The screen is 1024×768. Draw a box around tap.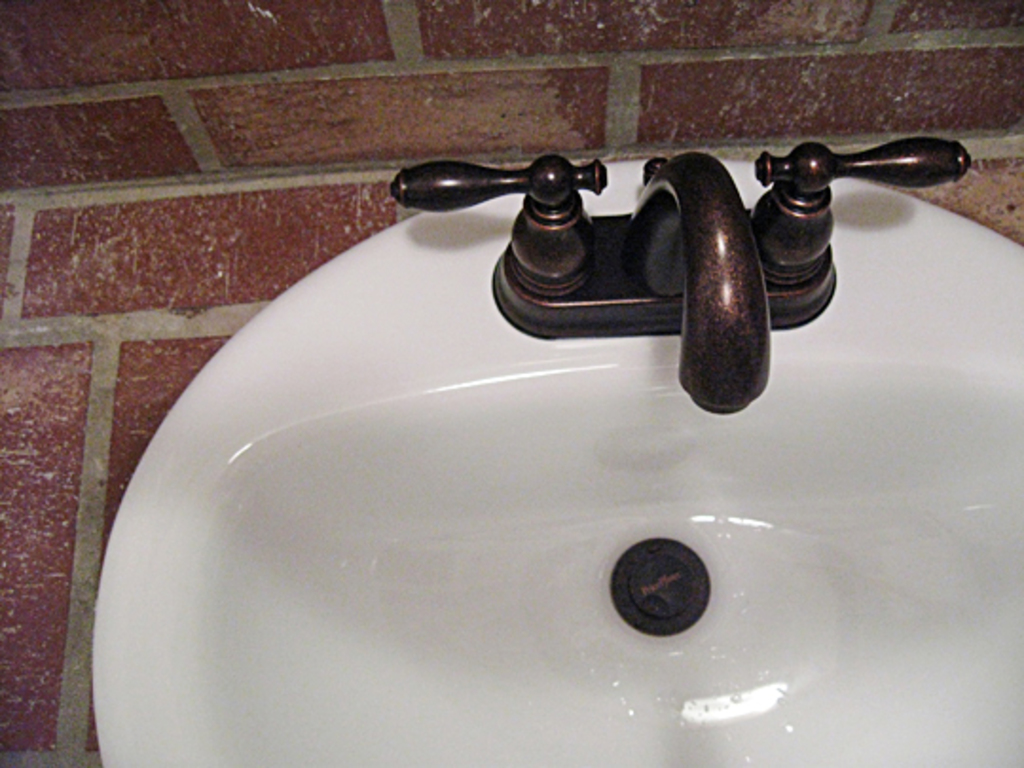
detection(355, 150, 961, 432).
